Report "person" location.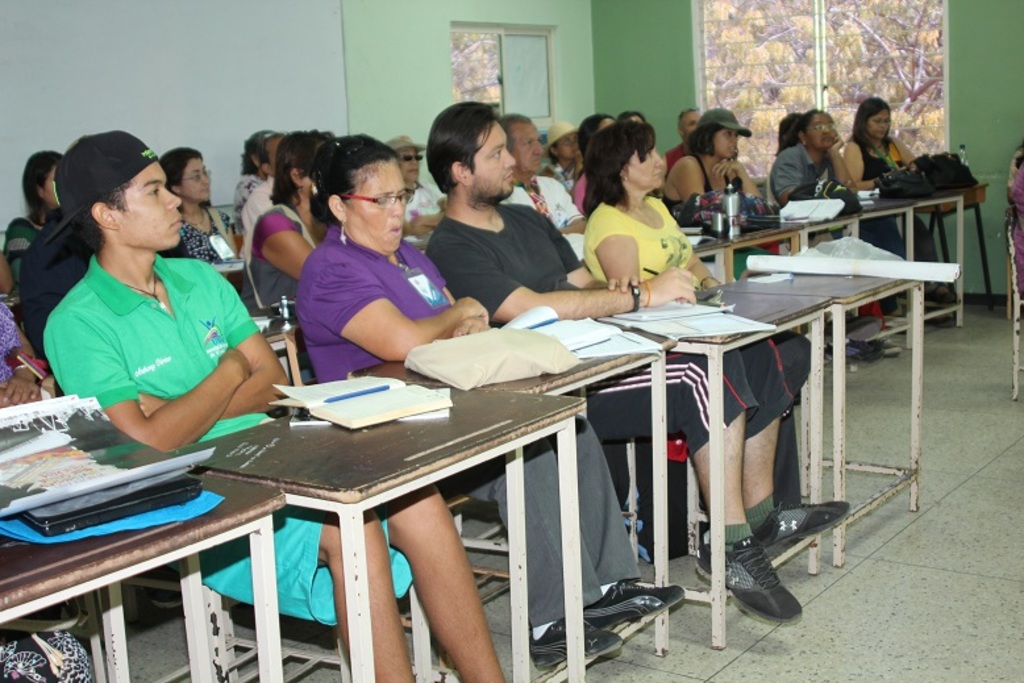
Report: BBox(507, 114, 590, 268).
